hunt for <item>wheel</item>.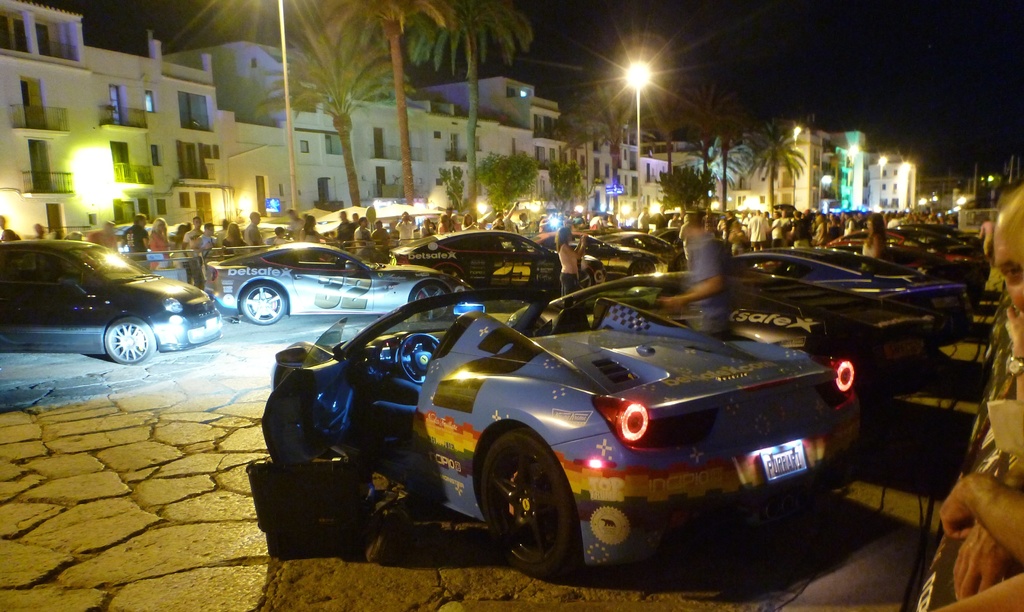
Hunted down at 481 427 583 582.
